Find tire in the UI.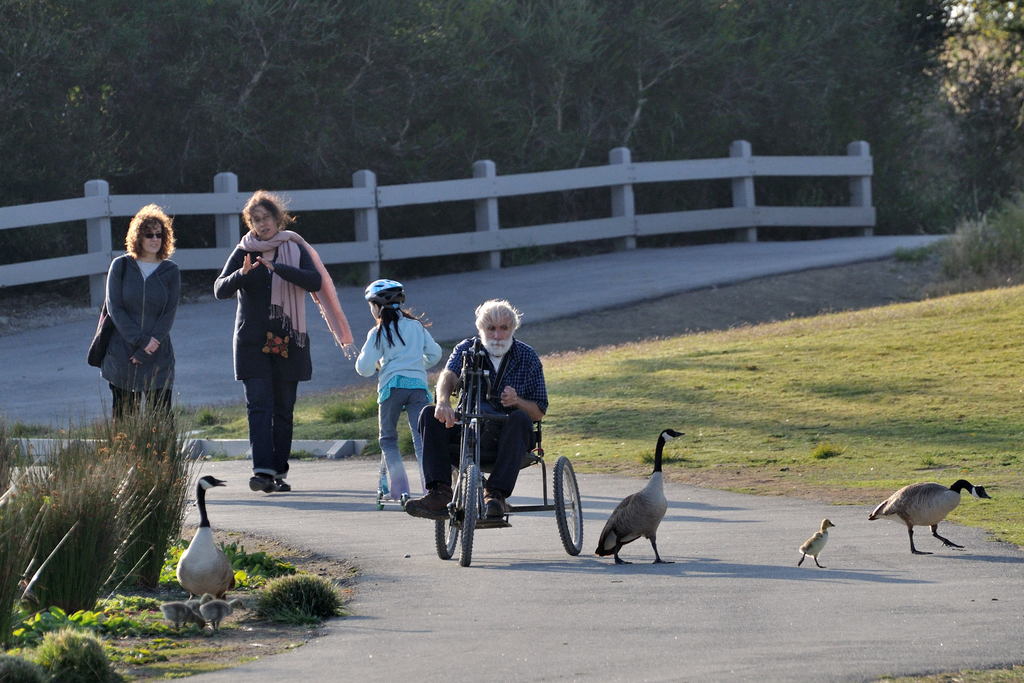
UI element at (552, 461, 584, 551).
